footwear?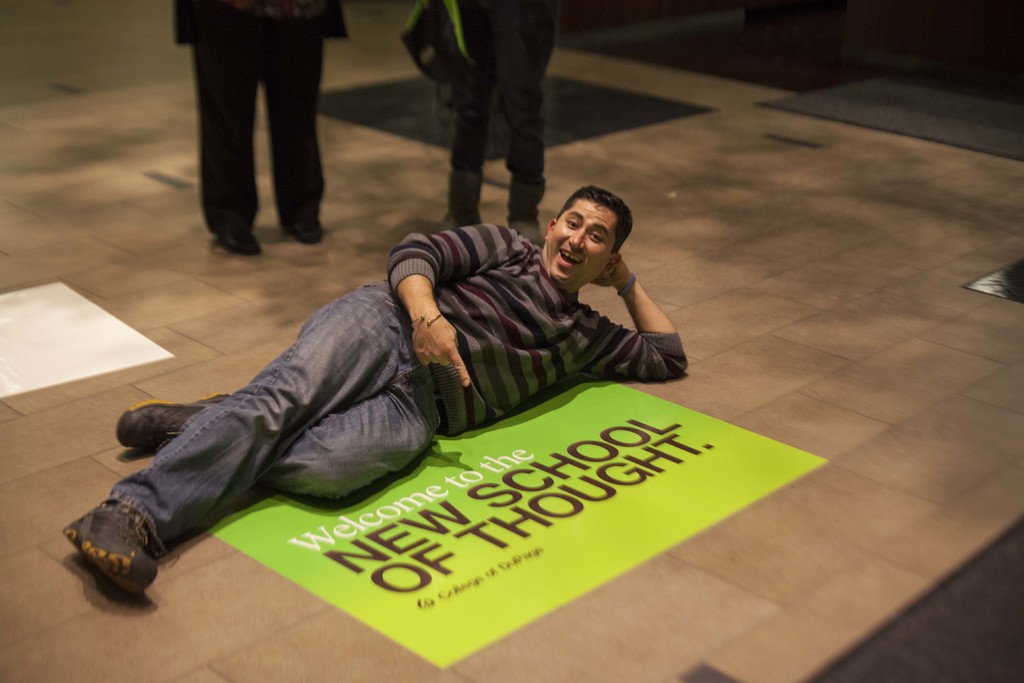
bbox=[58, 482, 160, 609]
